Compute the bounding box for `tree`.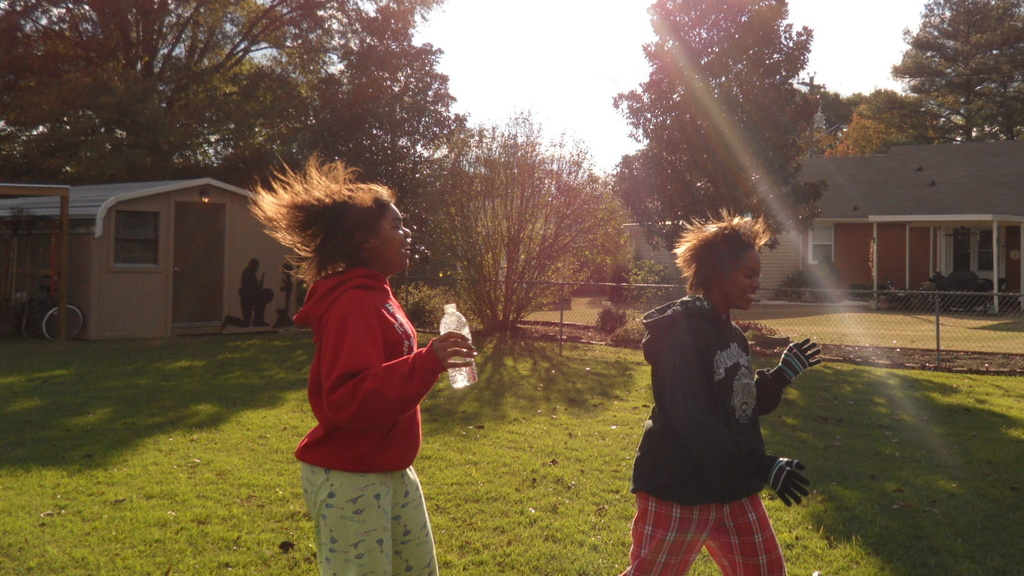
box=[813, 74, 925, 146].
